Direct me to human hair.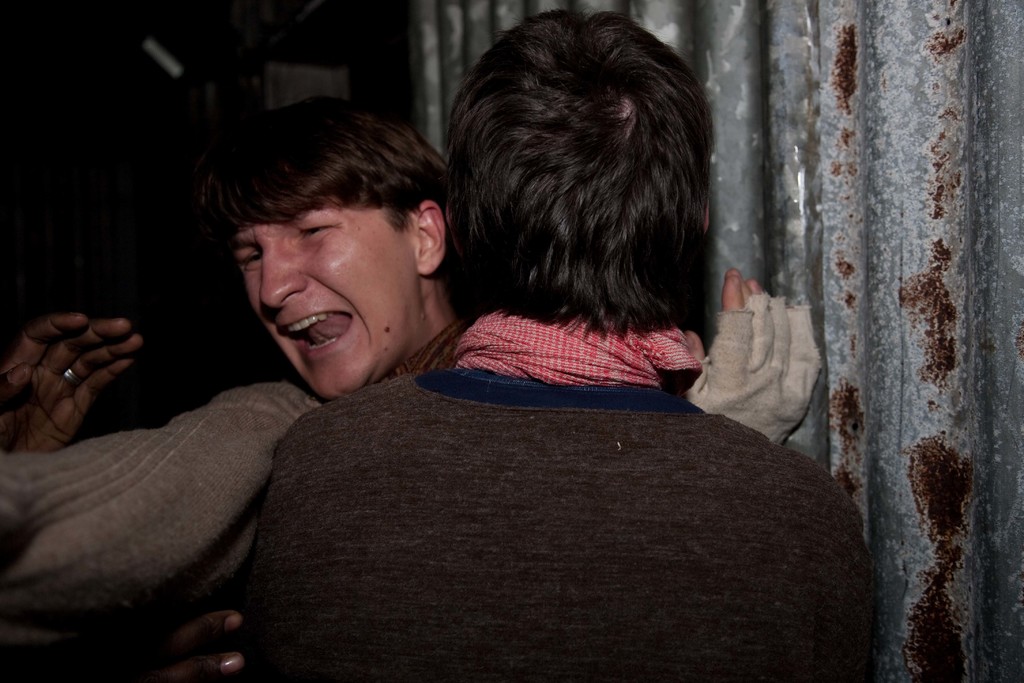
Direction: select_region(443, 4, 710, 372).
